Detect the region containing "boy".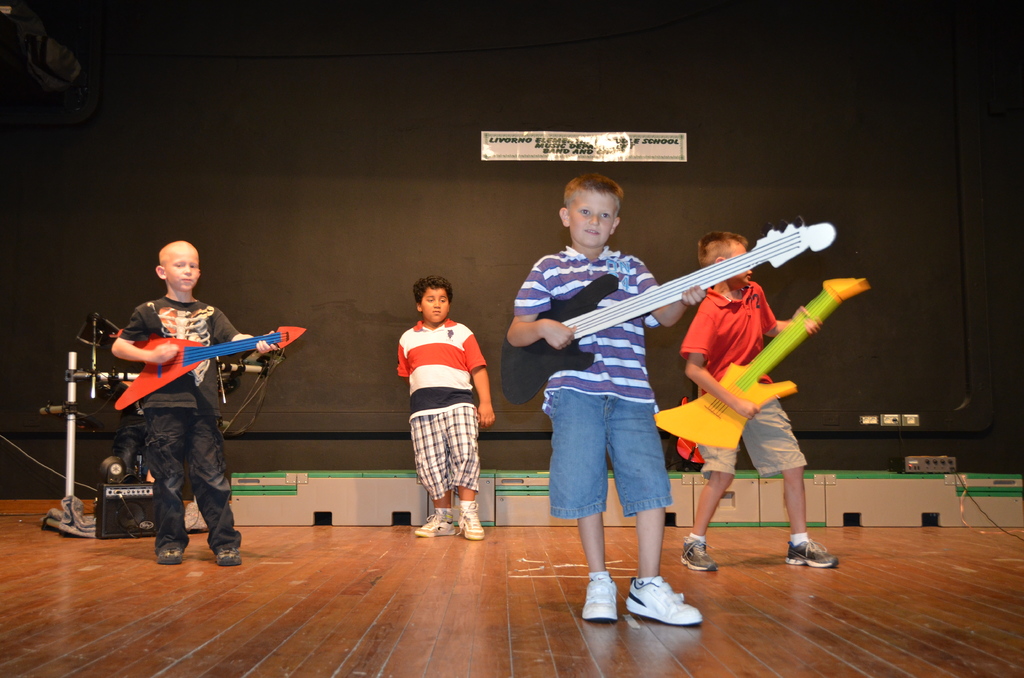
box(109, 231, 278, 572).
